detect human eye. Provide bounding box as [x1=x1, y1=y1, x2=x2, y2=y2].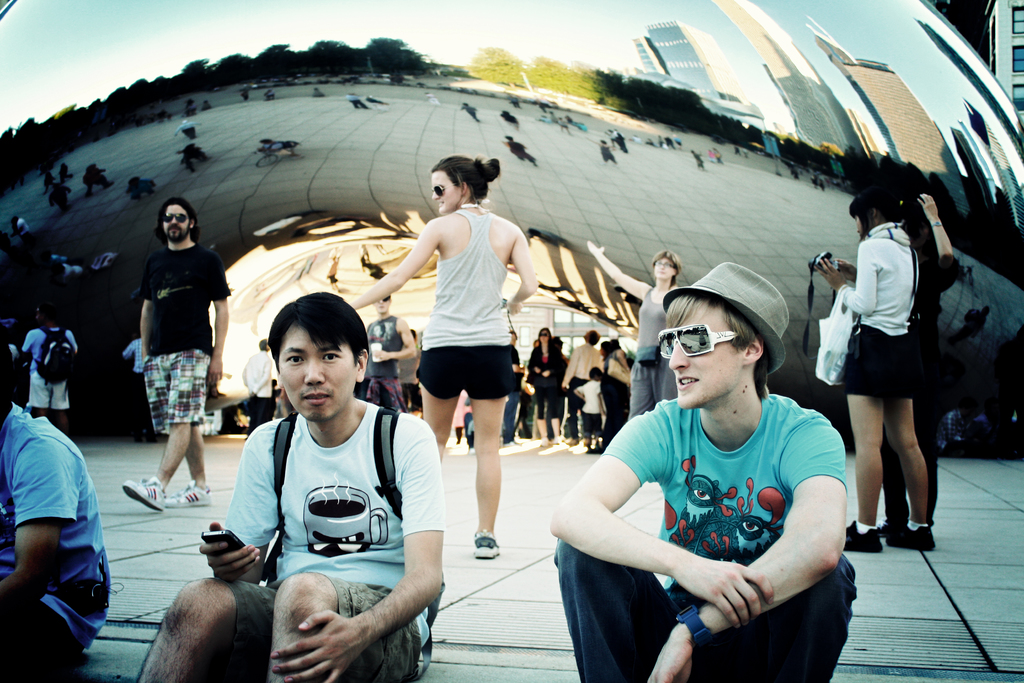
[x1=317, y1=348, x2=341, y2=364].
